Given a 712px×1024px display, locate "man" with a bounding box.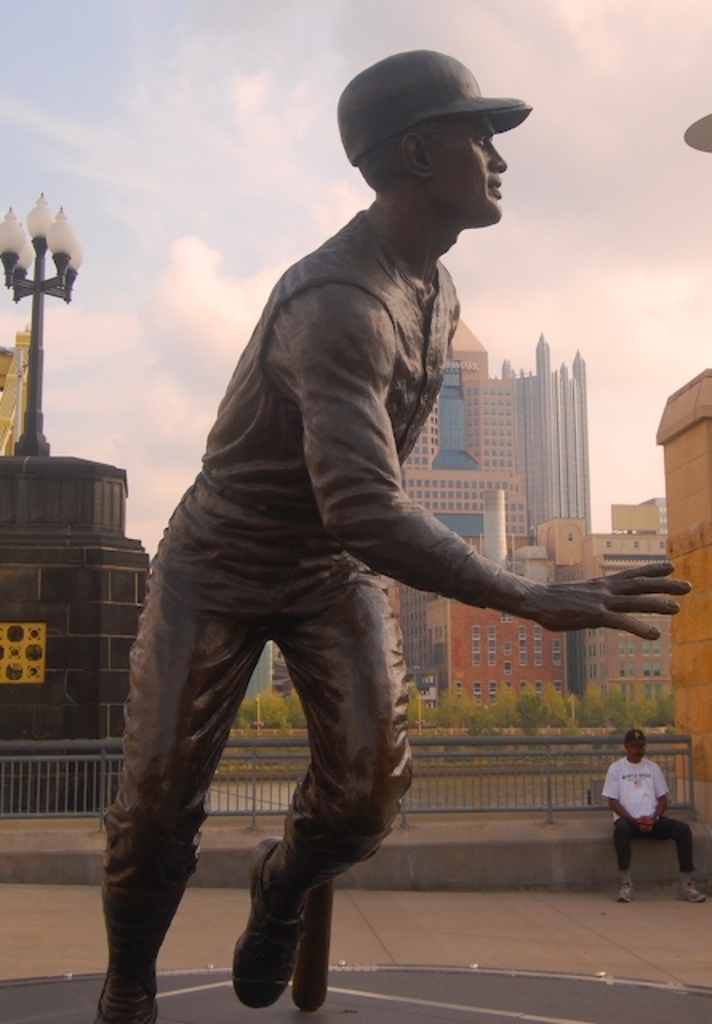
Located: x1=96 y1=48 x2=693 y2=1022.
